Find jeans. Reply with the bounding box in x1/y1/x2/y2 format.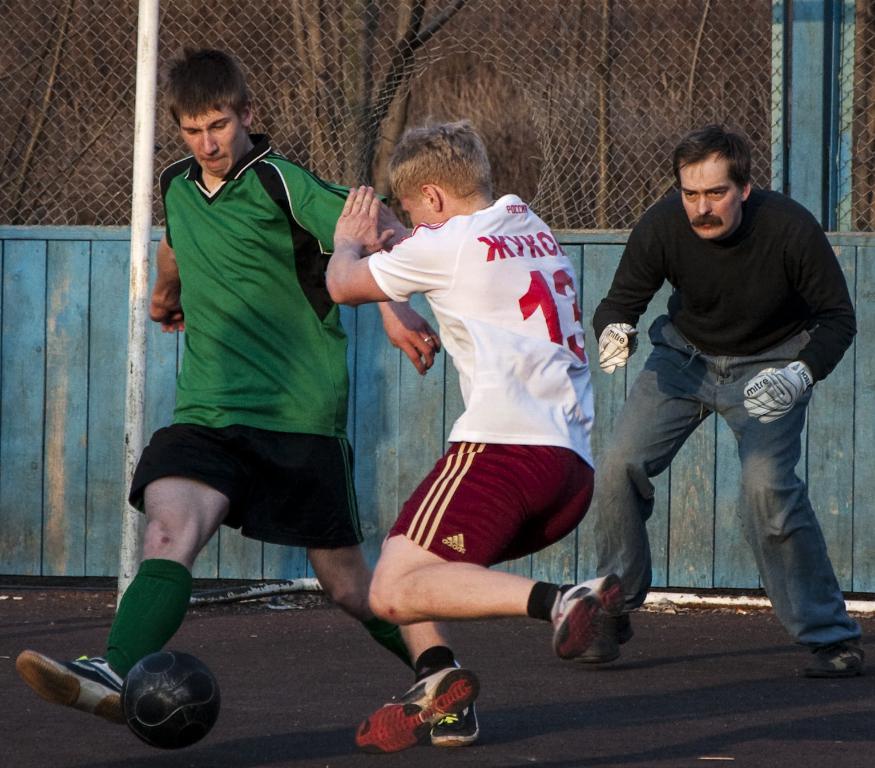
618/338/837/648.
